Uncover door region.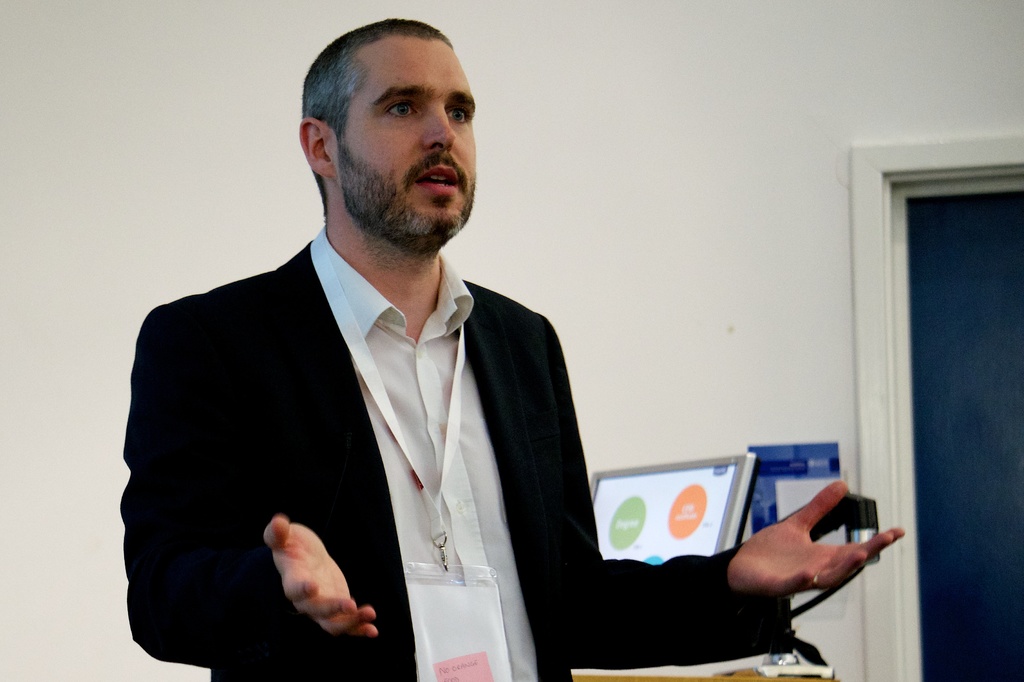
Uncovered: [860,102,1019,639].
